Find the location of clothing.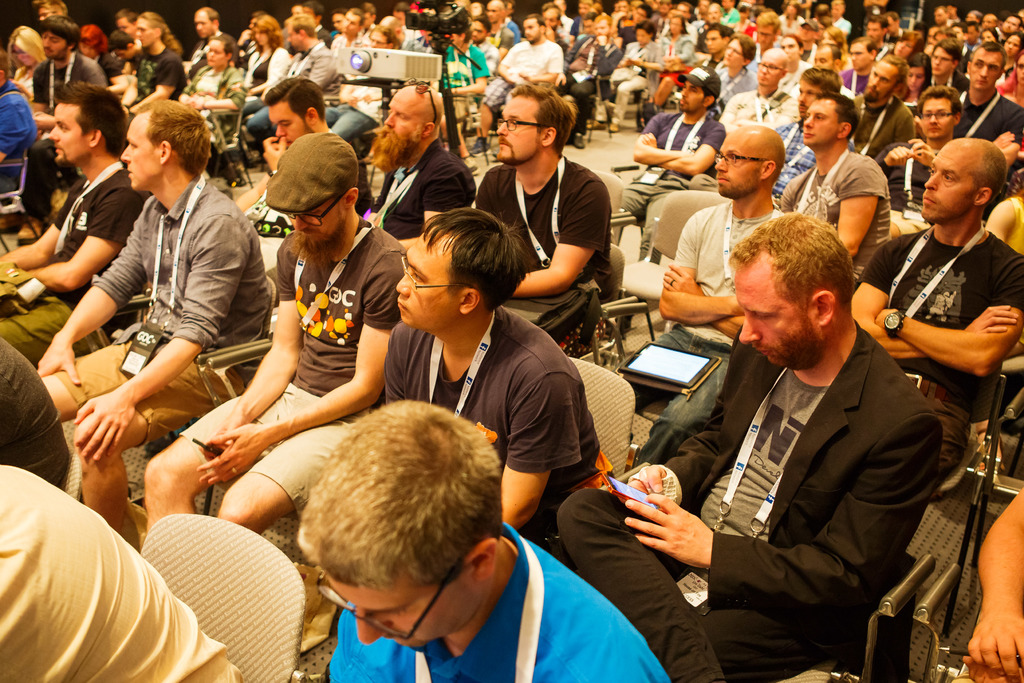
Location: (left=739, top=23, right=755, bottom=37).
